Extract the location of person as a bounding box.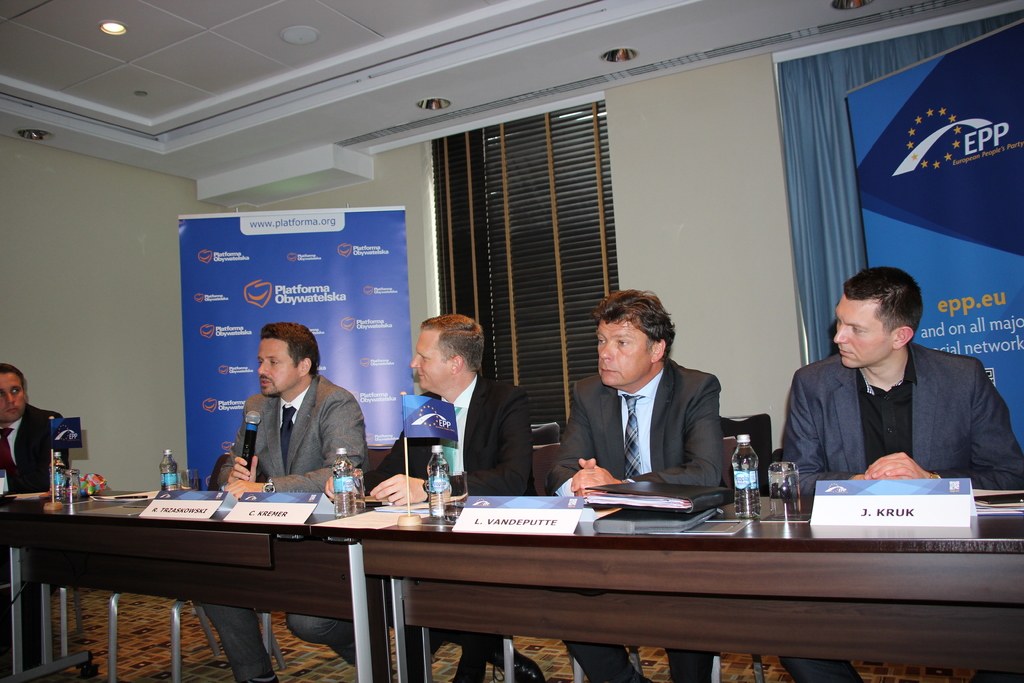
detection(0, 359, 66, 636).
